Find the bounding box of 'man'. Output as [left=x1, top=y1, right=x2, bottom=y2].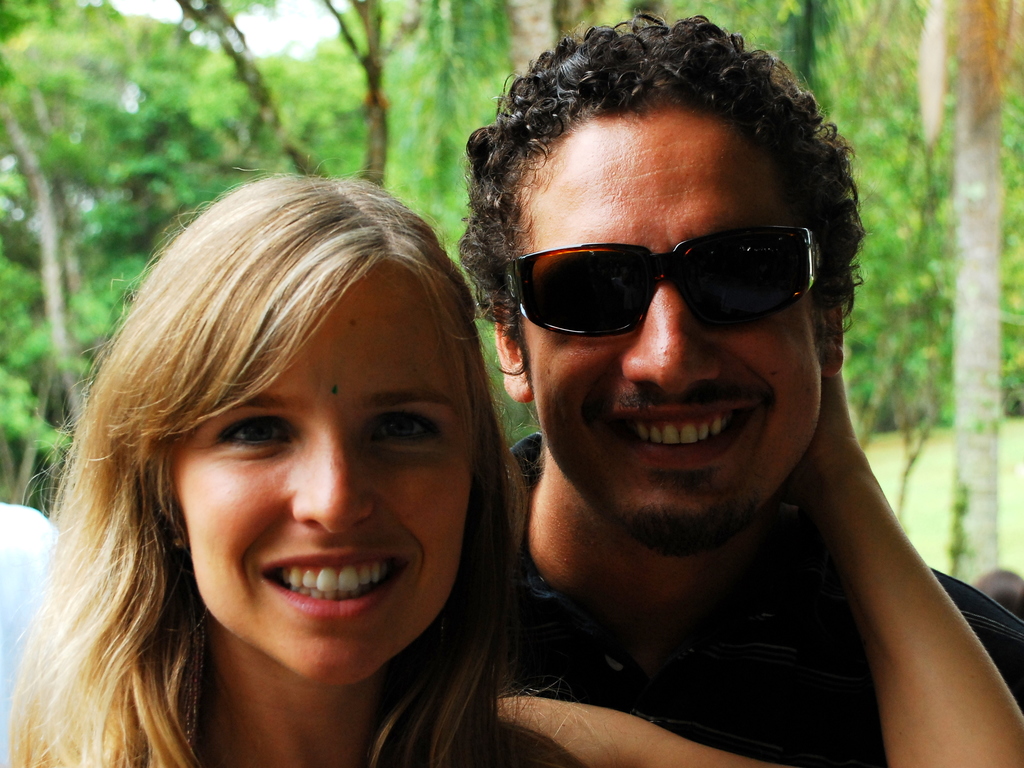
[left=452, top=8, right=1023, bottom=767].
